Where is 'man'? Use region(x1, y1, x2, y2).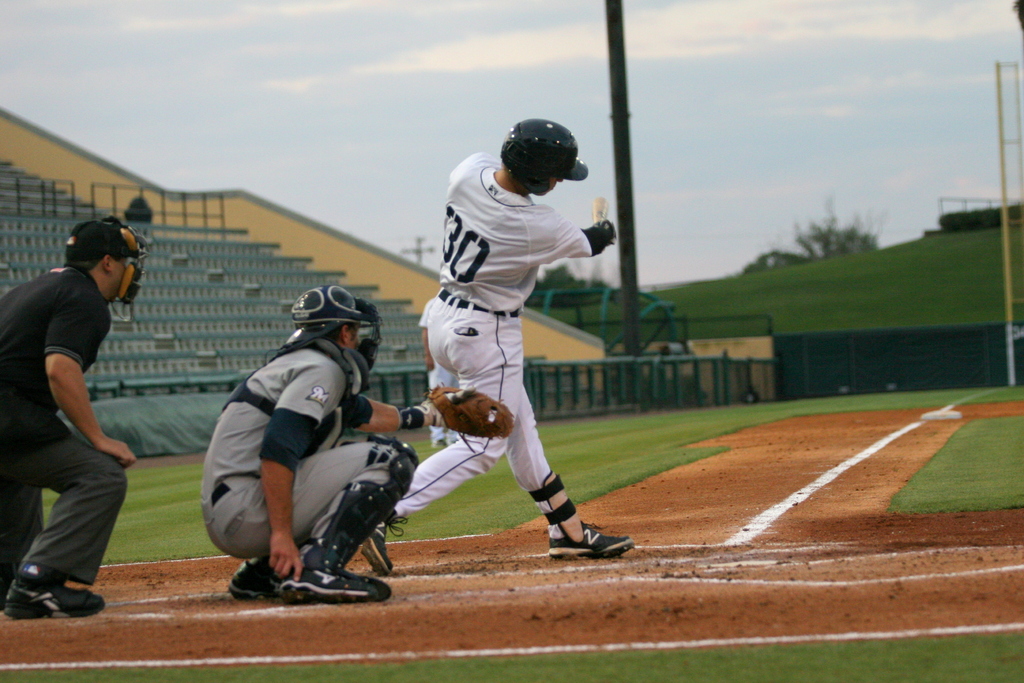
region(194, 279, 511, 610).
